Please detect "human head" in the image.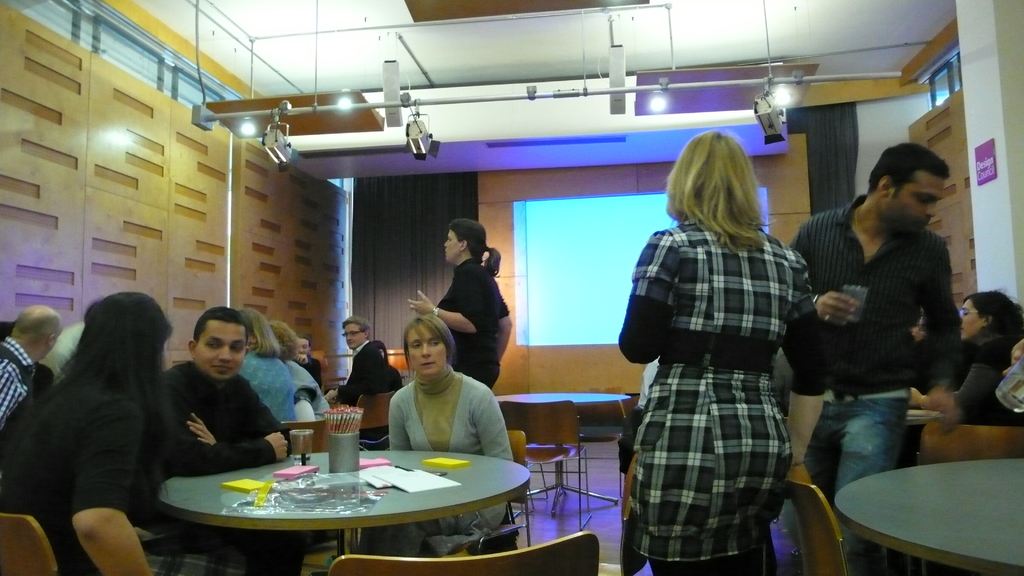
[left=658, top=130, right=753, bottom=222].
